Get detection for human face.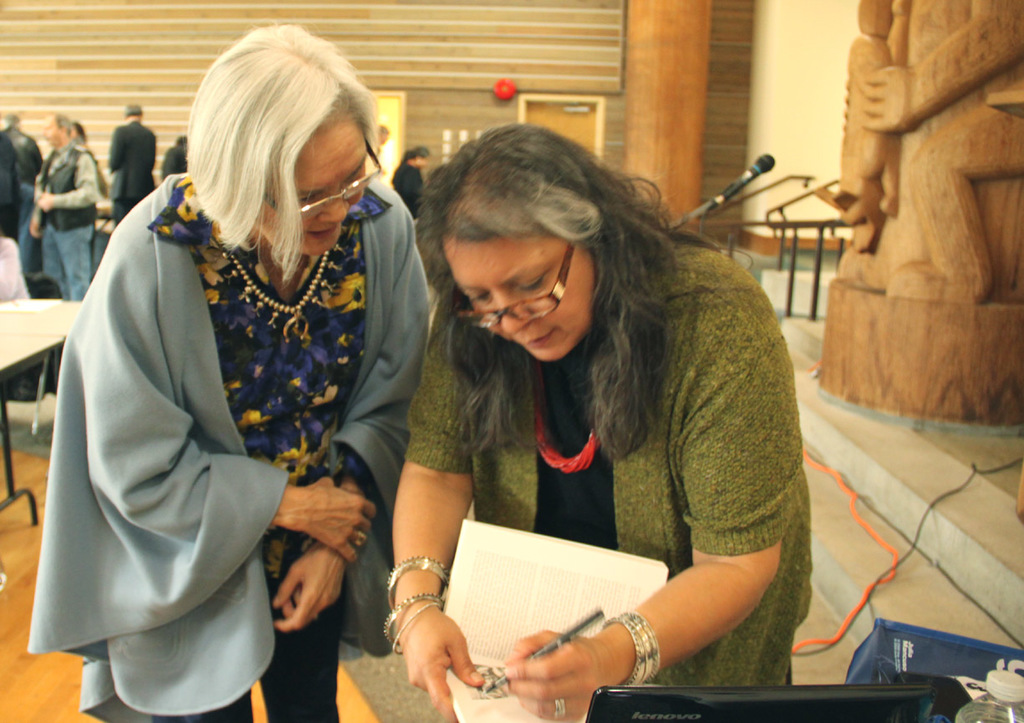
Detection: bbox=(439, 229, 594, 362).
